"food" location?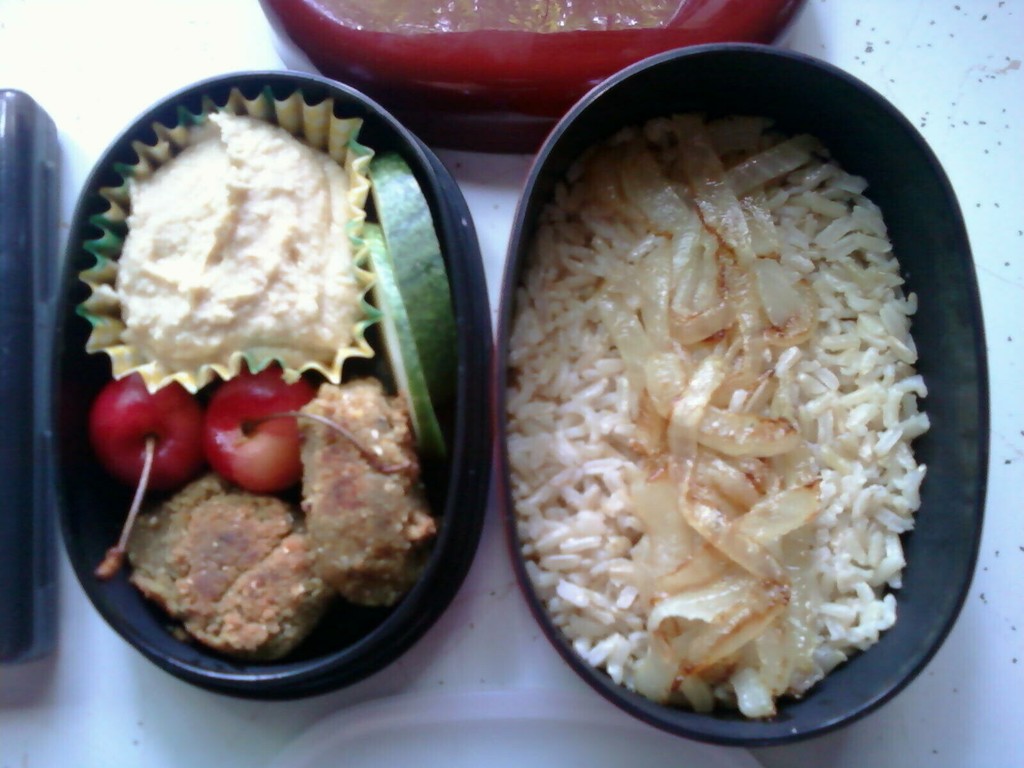
(x1=124, y1=472, x2=333, y2=660)
